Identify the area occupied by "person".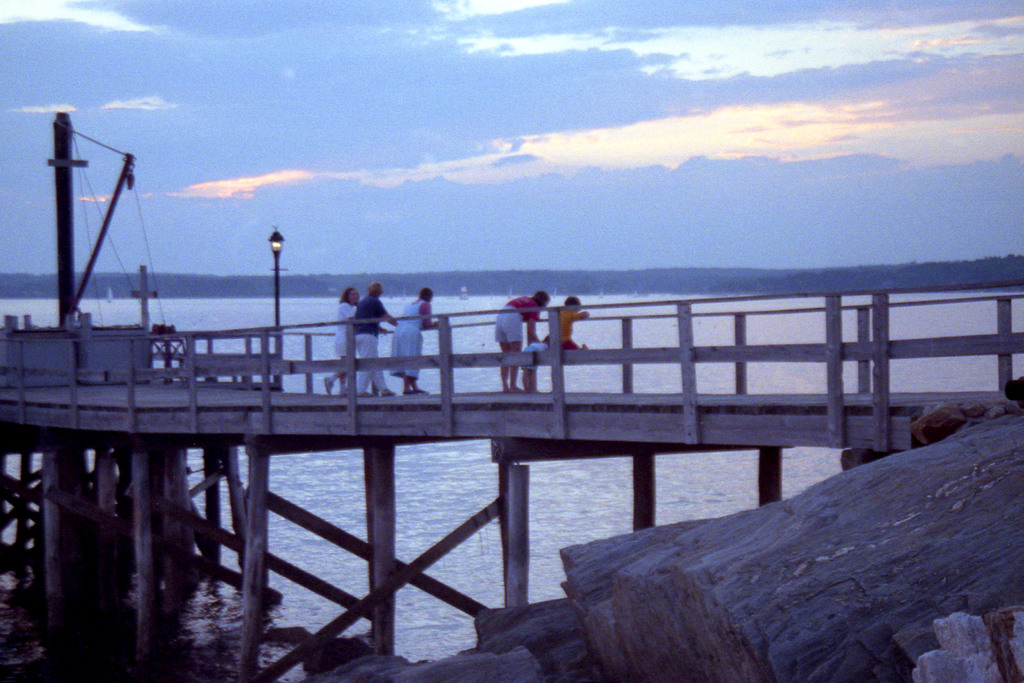
Area: locate(519, 334, 557, 391).
